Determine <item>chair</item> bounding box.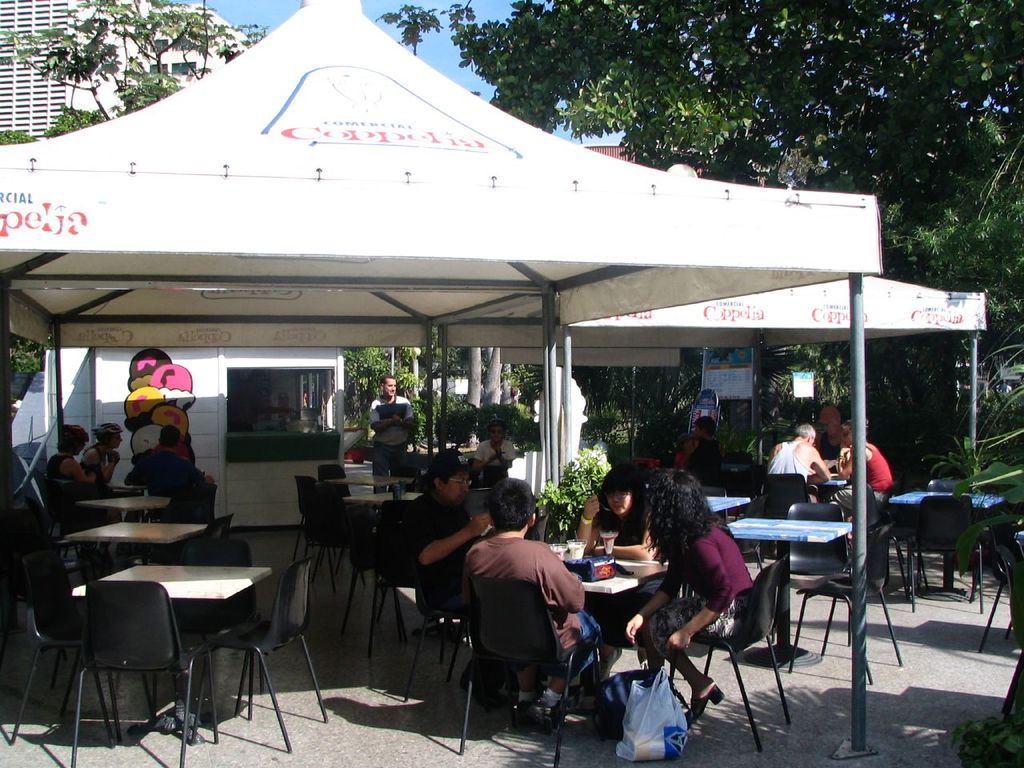
Determined: locate(967, 522, 1023, 602).
